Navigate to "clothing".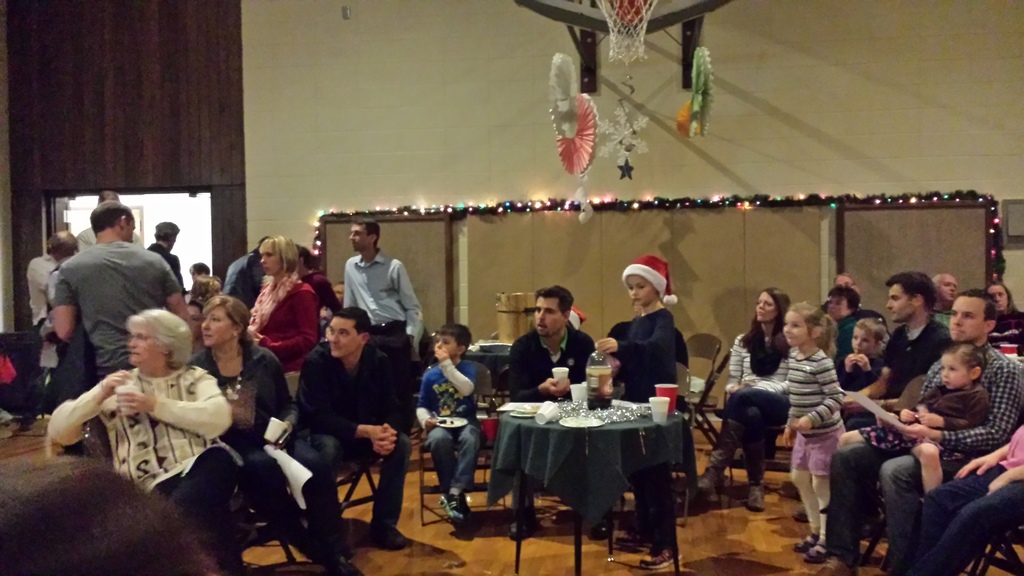
Navigation target: bbox(510, 318, 602, 406).
